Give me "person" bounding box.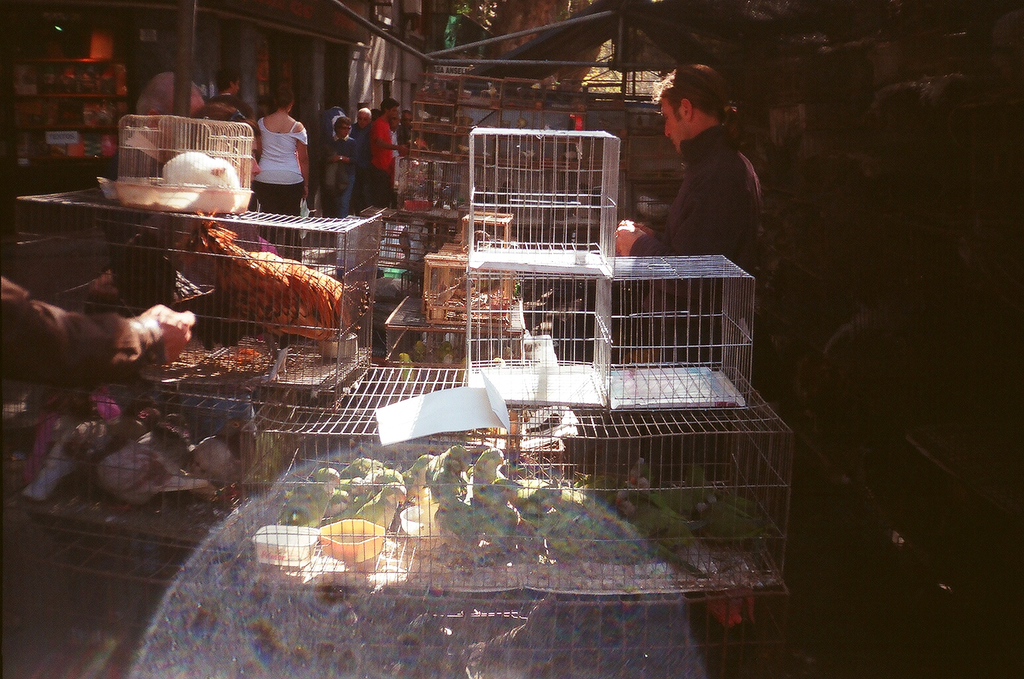
Rect(256, 89, 312, 236).
